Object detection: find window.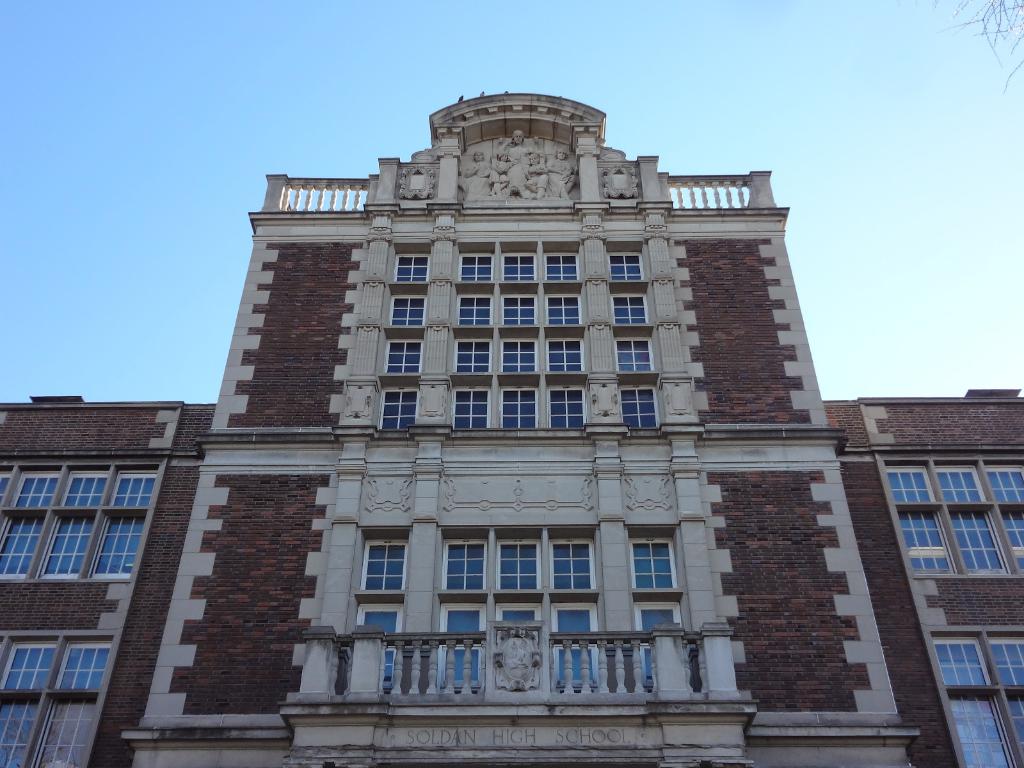
921,638,988,687.
